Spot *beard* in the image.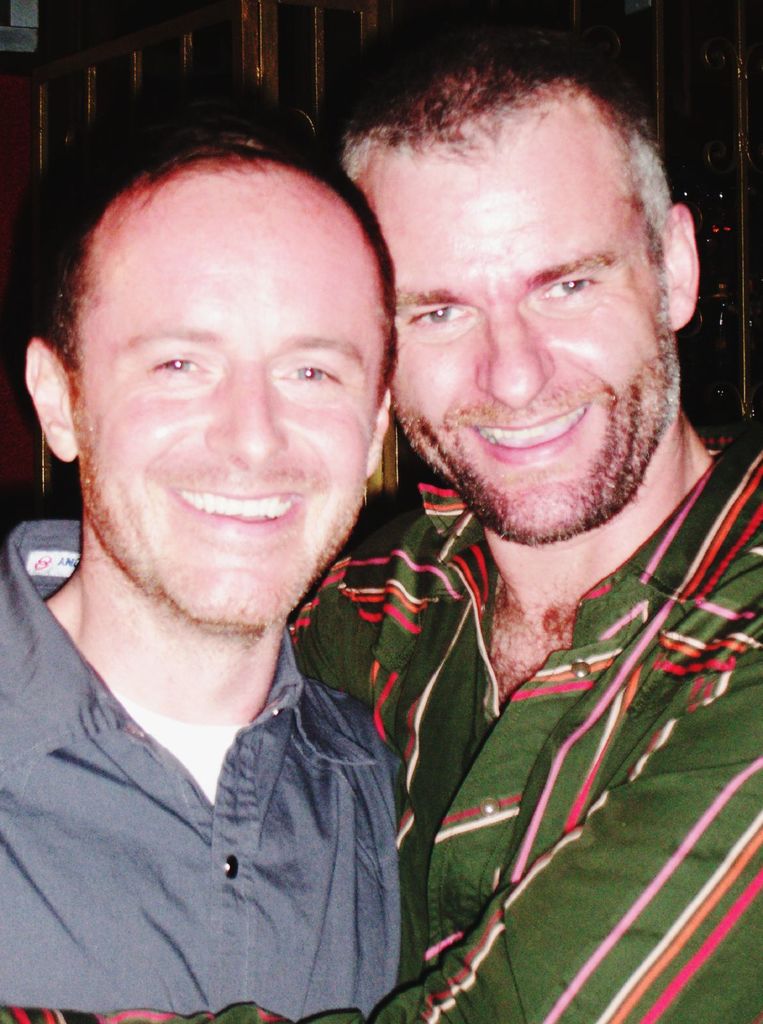
*beard* found at l=406, t=302, r=667, b=531.
